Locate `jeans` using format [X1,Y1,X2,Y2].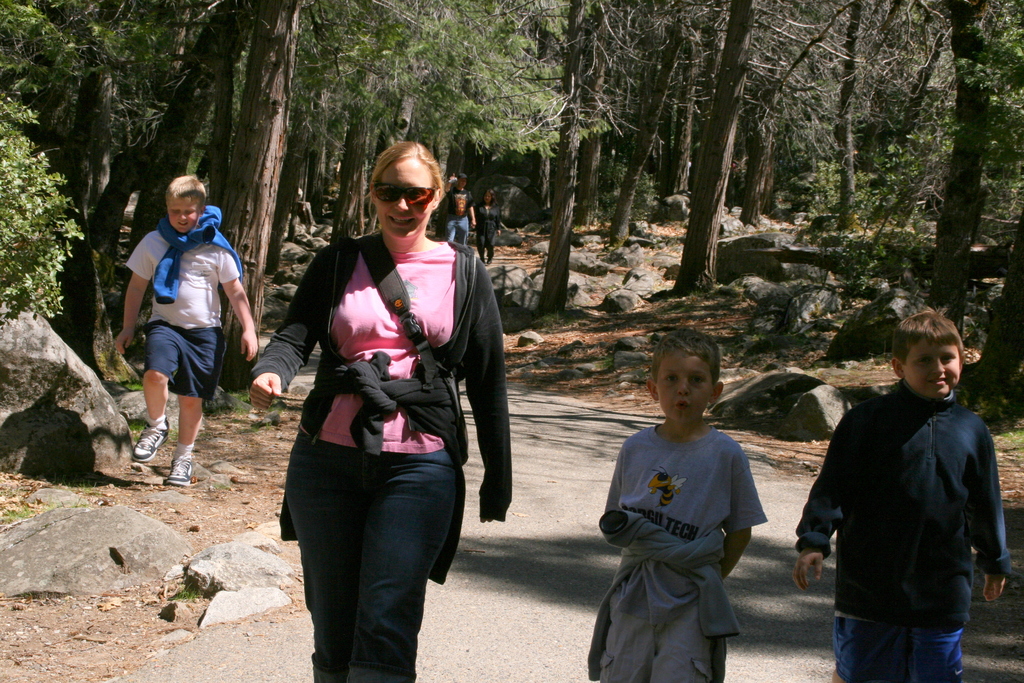
[813,620,966,682].
